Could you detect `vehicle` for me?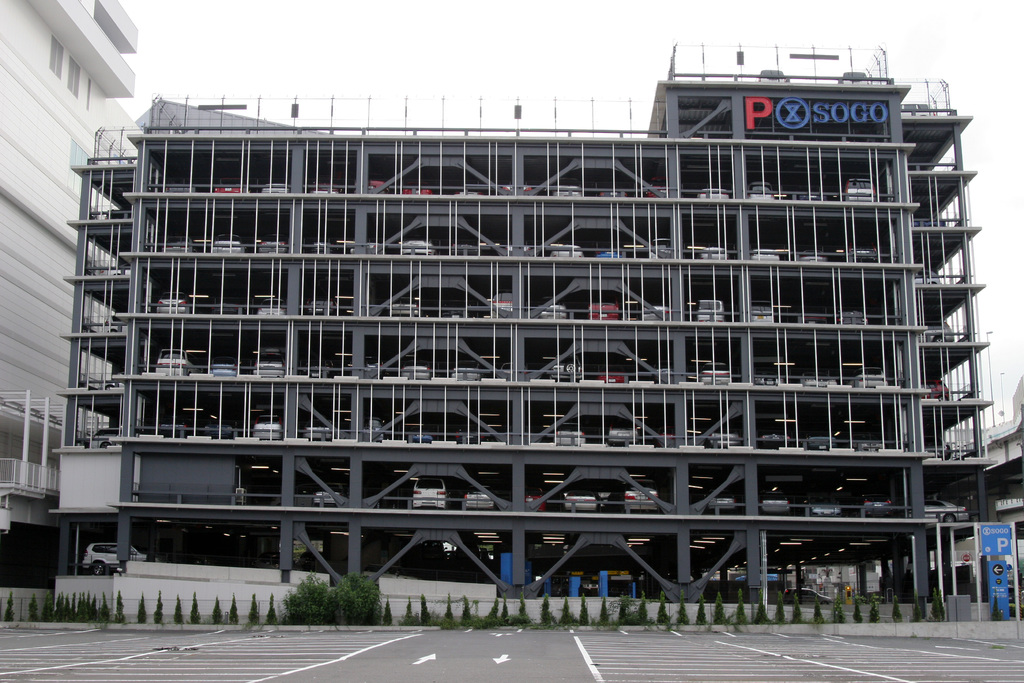
Detection result: left=451, top=359, right=484, bottom=381.
